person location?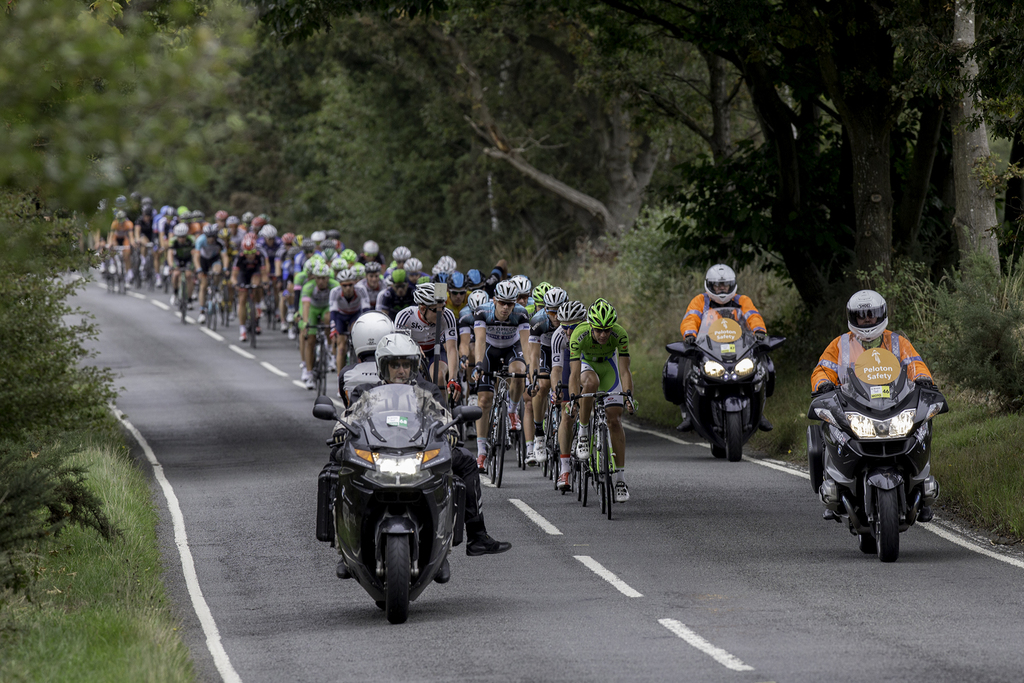
<box>157,204,175,252</box>
